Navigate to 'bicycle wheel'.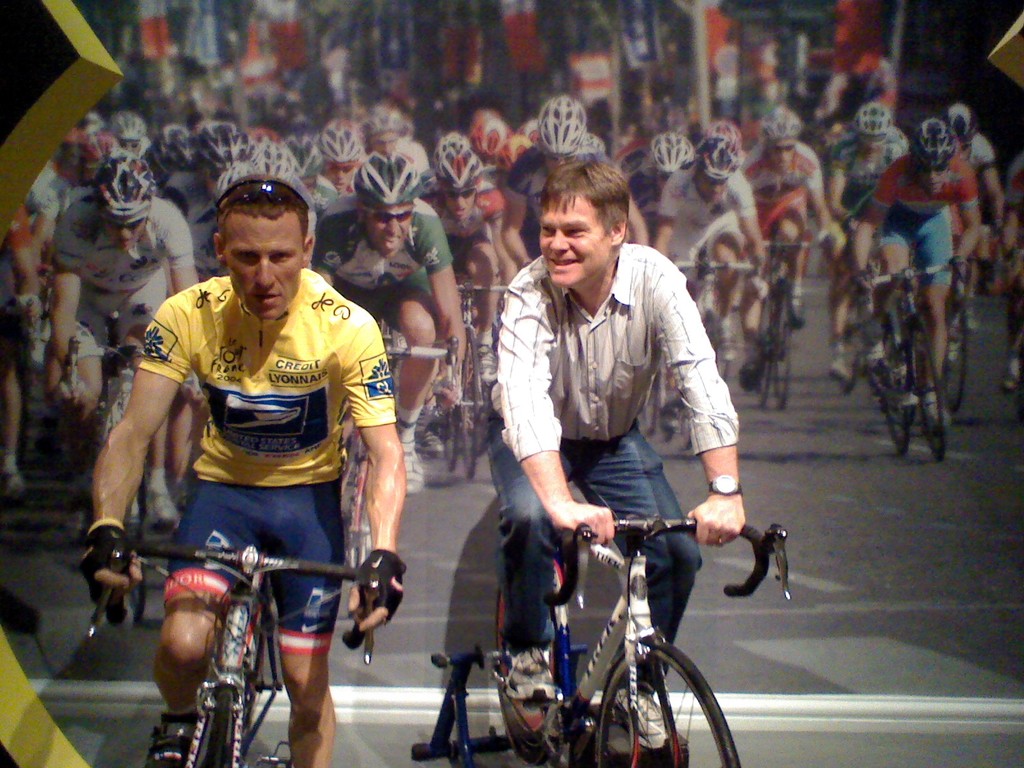
Navigation target: {"x1": 440, "y1": 397, "x2": 460, "y2": 474}.
